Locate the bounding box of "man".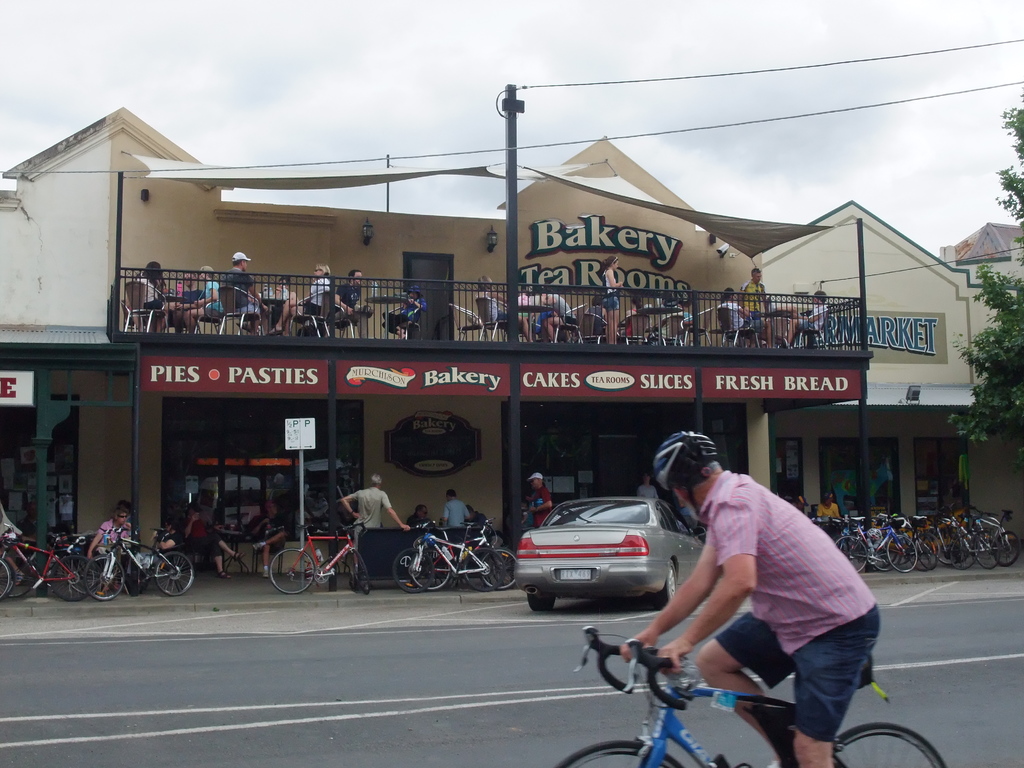
Bounding box: bbox=[335, 266, 367, 341].
